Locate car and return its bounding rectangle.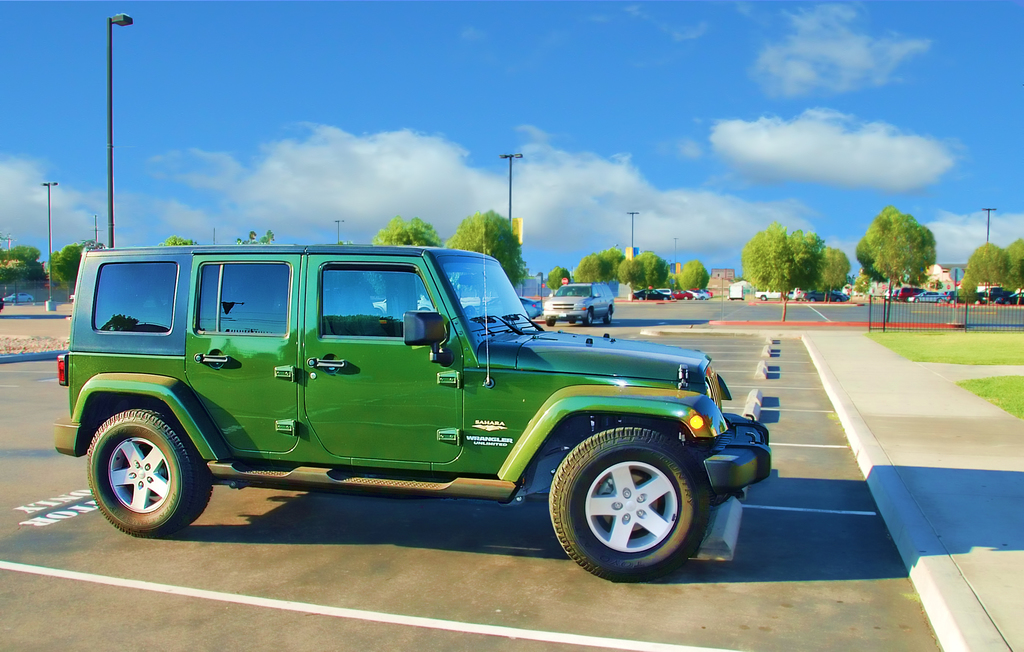
(57,229,784,575).
